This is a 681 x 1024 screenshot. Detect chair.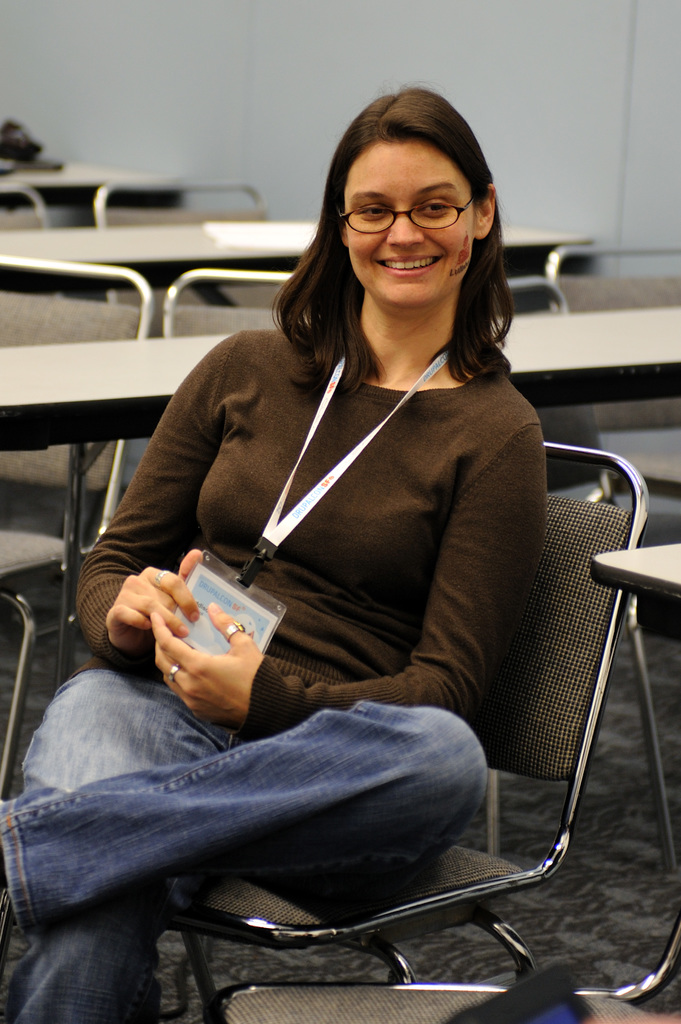
bbox=(0, 175, 126, 536).
